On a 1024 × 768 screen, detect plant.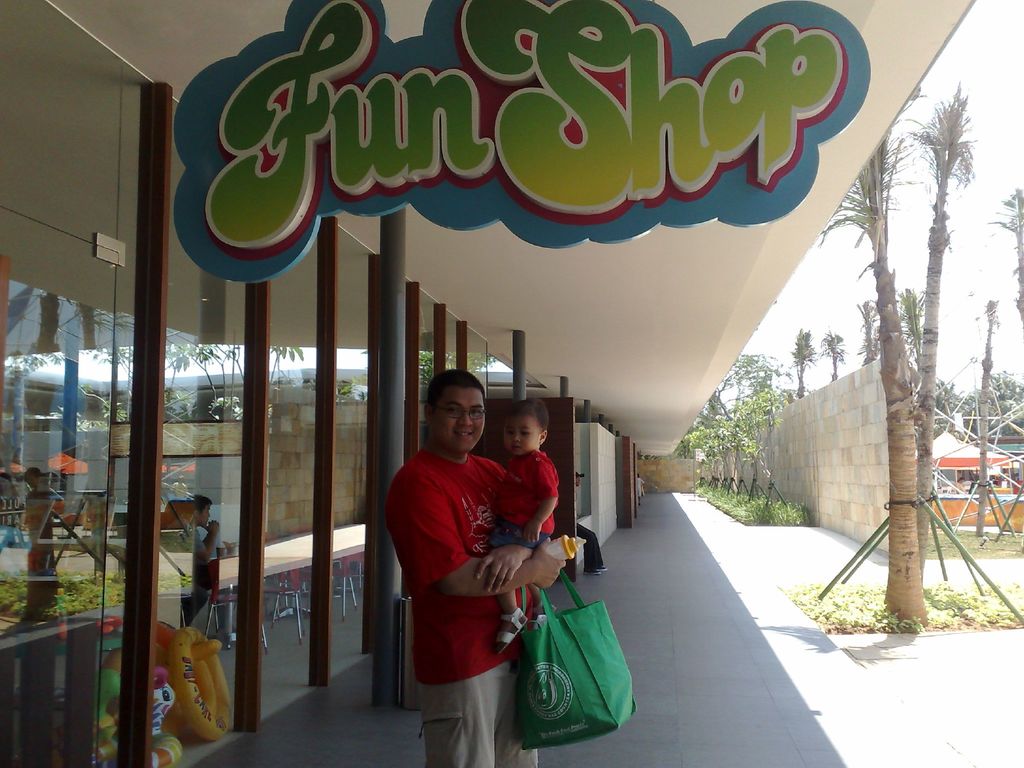
left=157, top=572, right=188, bottom=598.
